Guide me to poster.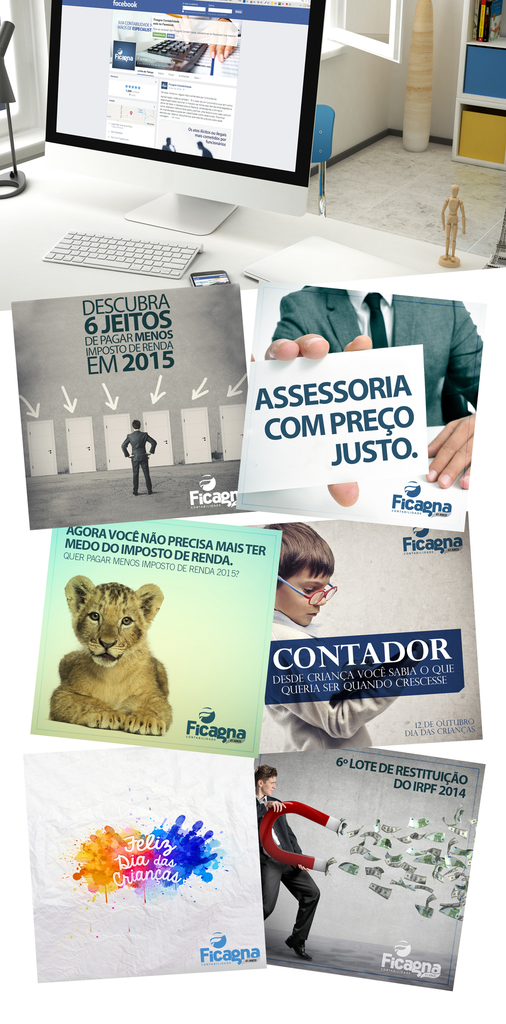
Guidance: box=[0, 0, 505, 1023].
